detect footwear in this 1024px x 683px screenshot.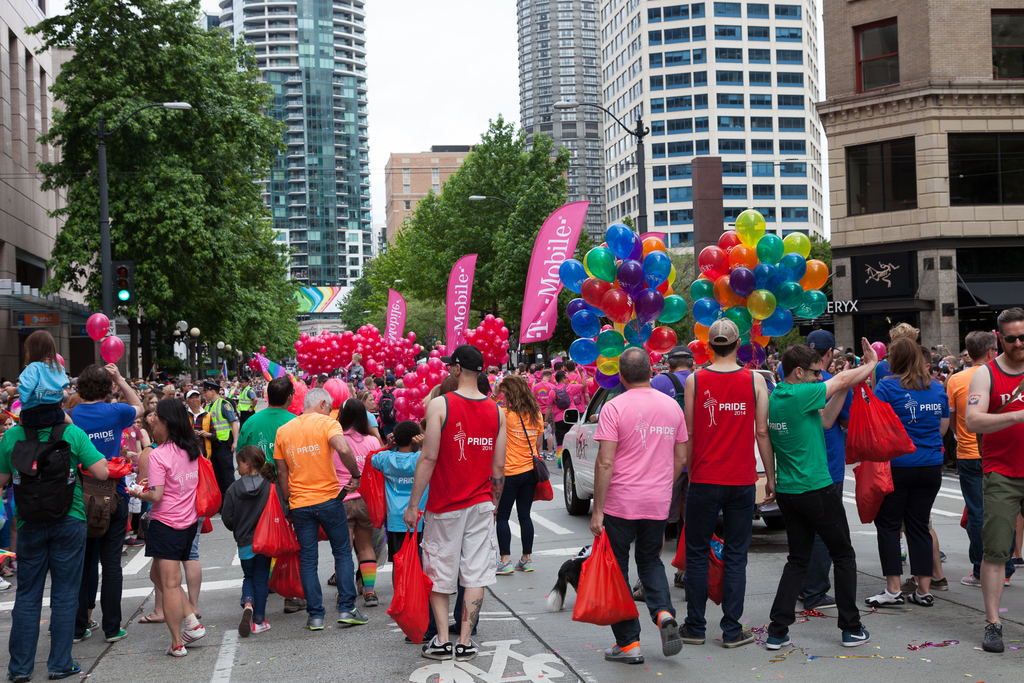
Detection: 867 586 906 605.
